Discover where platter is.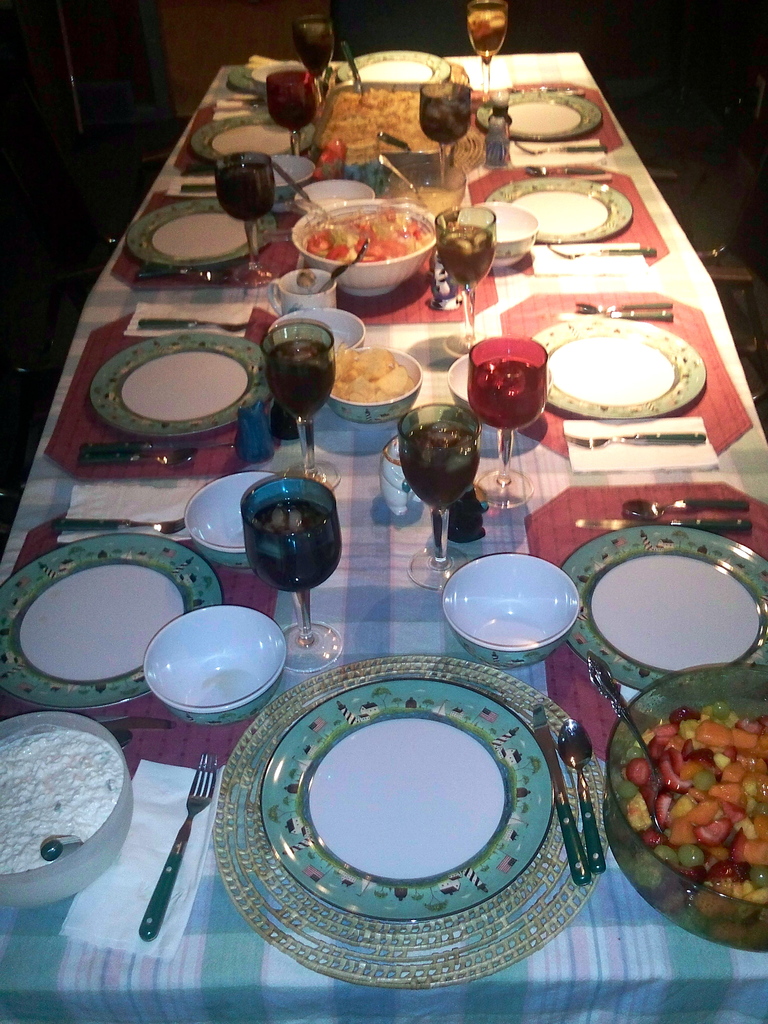
Discovered at box=[126, 193, 275, 264].
